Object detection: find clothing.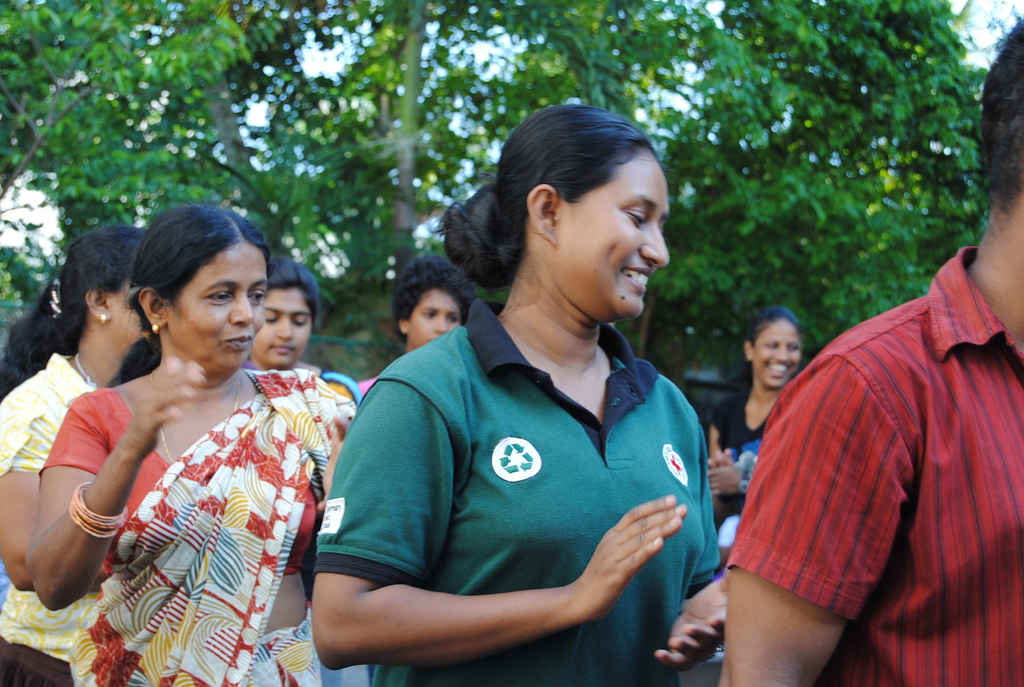
Rect(0, 348, 102, 682).
